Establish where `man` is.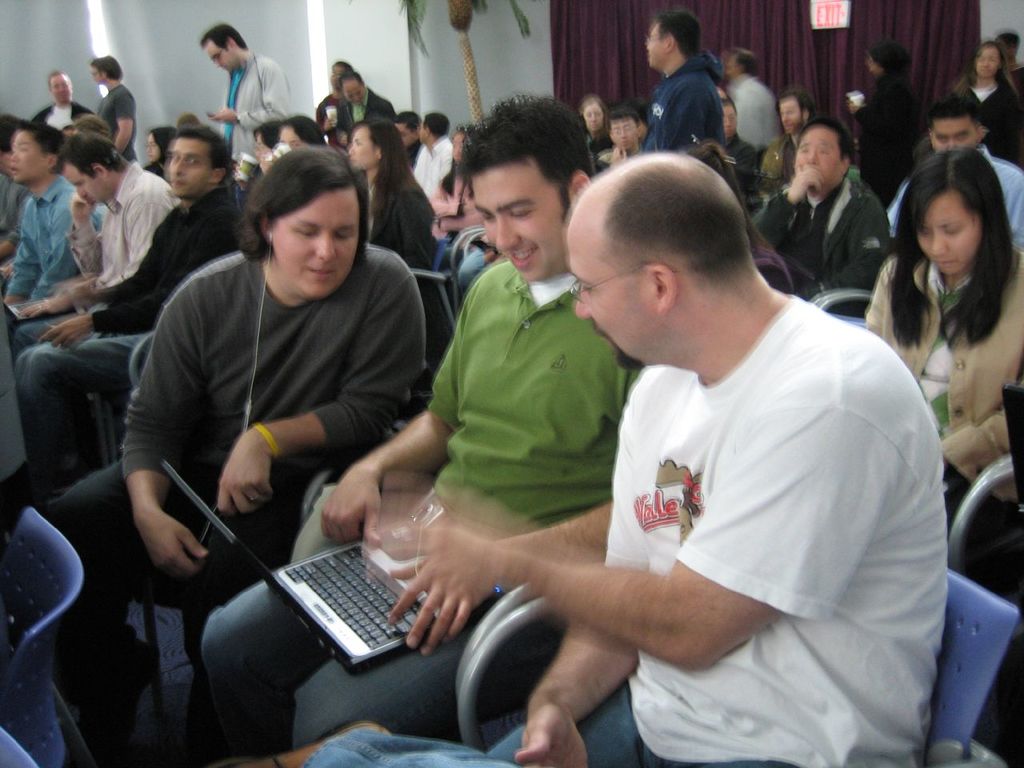
Established at 759, 90, 818, 186.
